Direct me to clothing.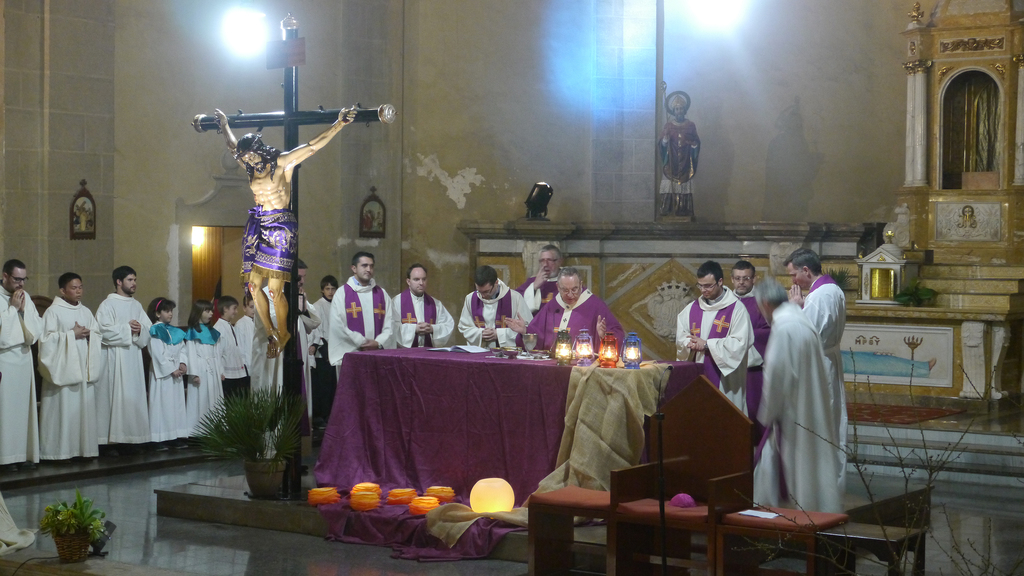
Direction: 528/291/625/352.
